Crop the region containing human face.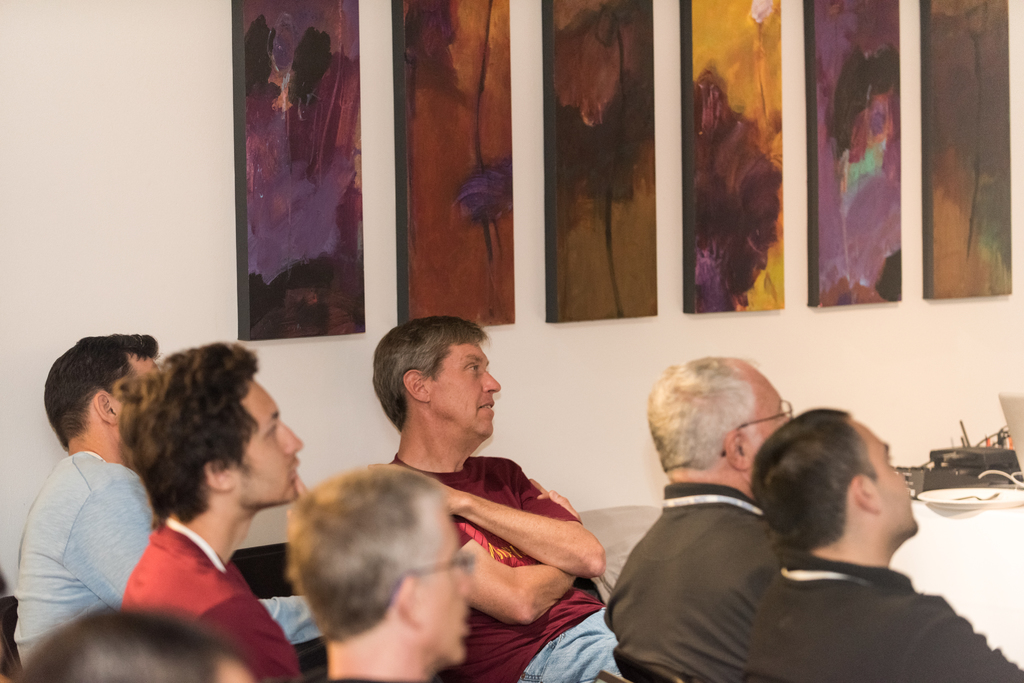
Crop region: bbox(242, 380, 305, 504).
